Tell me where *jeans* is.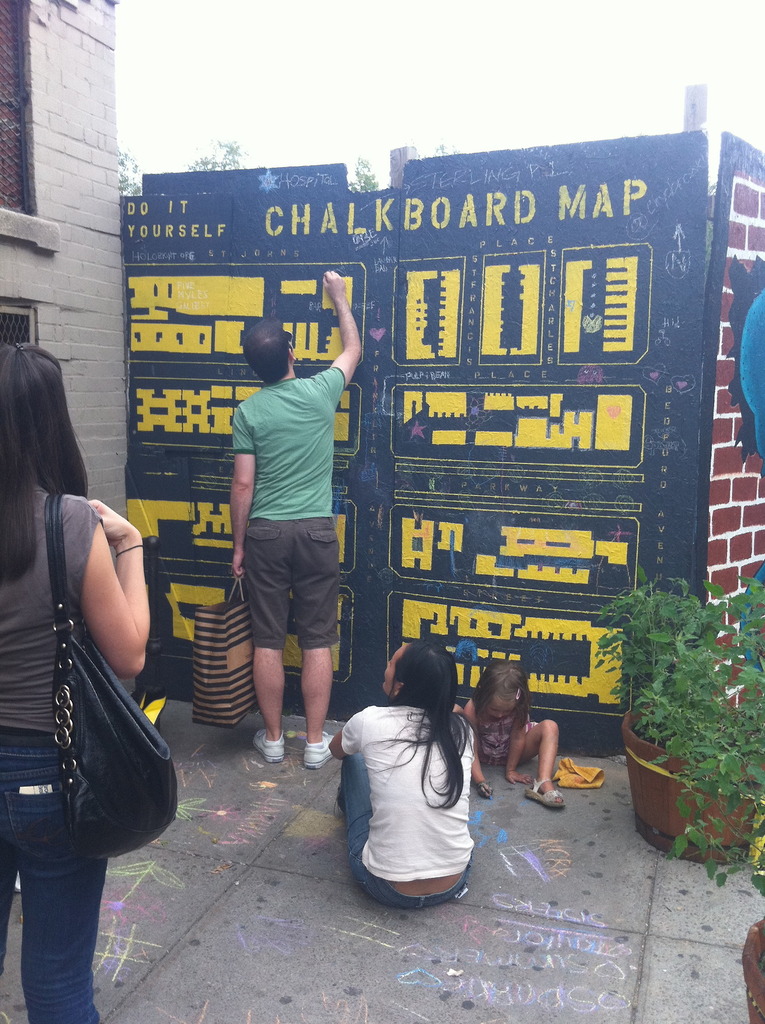
*jeans* is at (left=343, top=739, right=373, bottom=884).
